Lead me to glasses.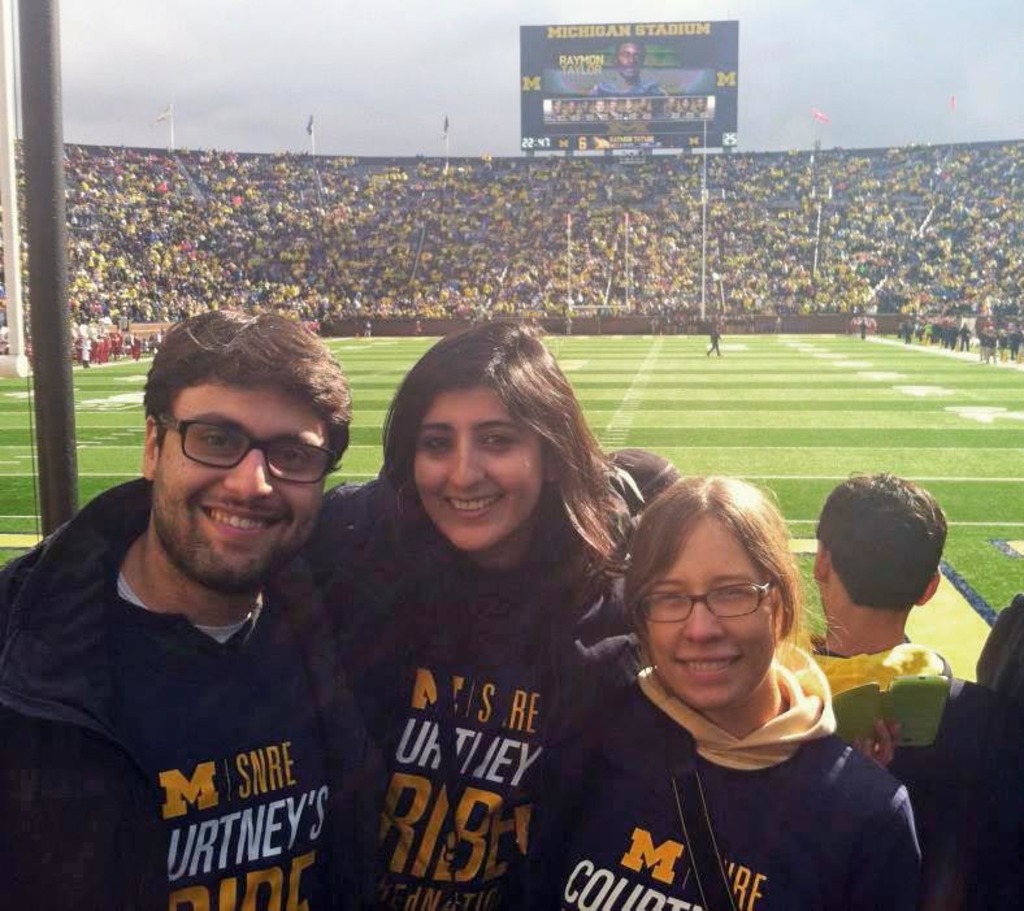
Lead to rect(140, 429, 322, 491).
